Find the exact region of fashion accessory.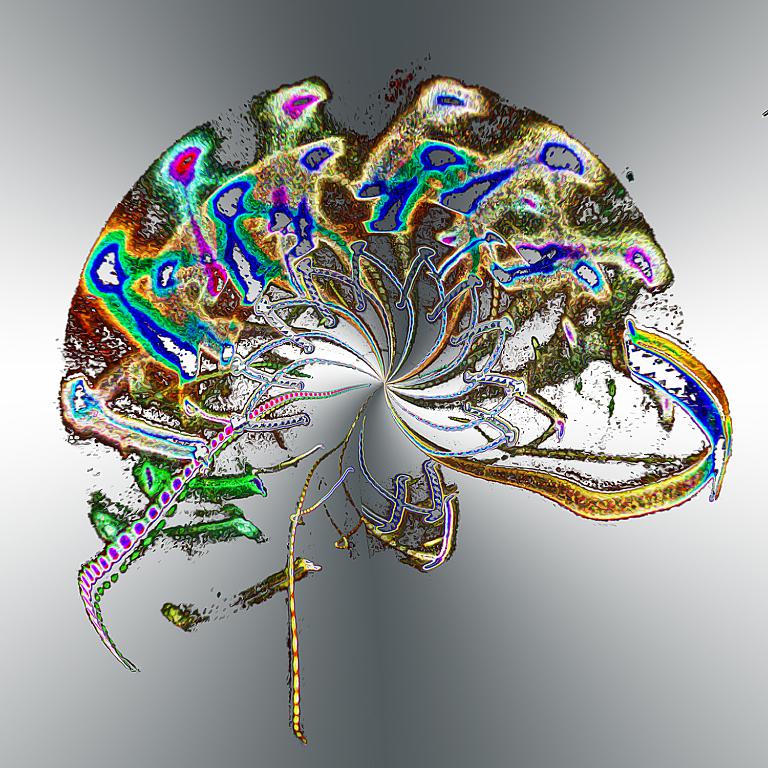
Exact region: x1=55 y1=73 x2=736 y2=745.
